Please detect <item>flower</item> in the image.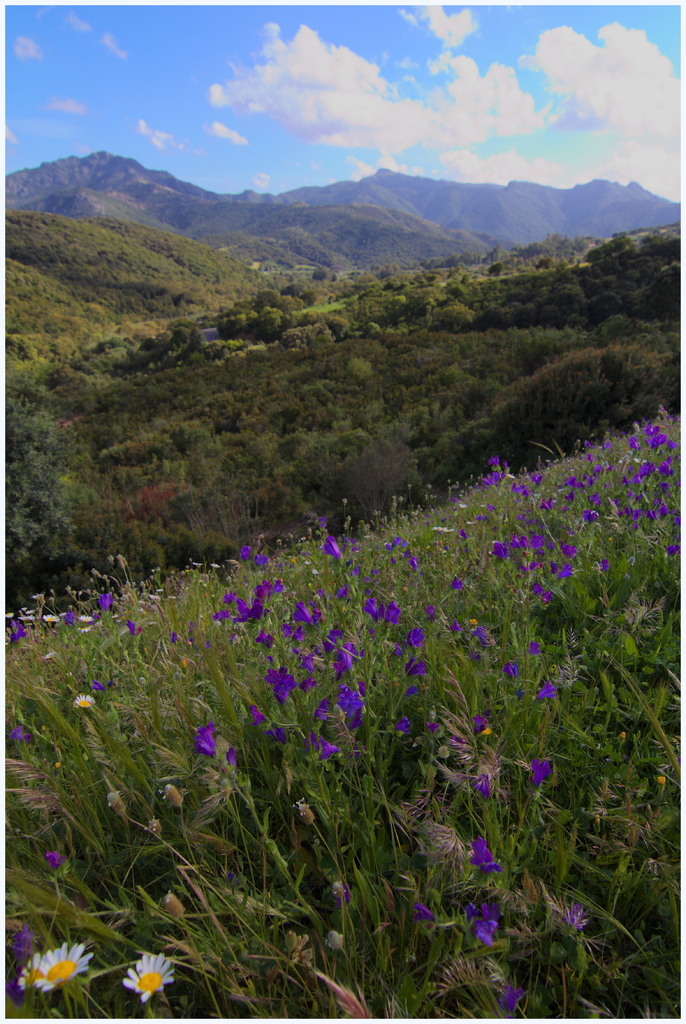
{"left": 17, "top": 935, "right": 92, "bottom": 1002}.
